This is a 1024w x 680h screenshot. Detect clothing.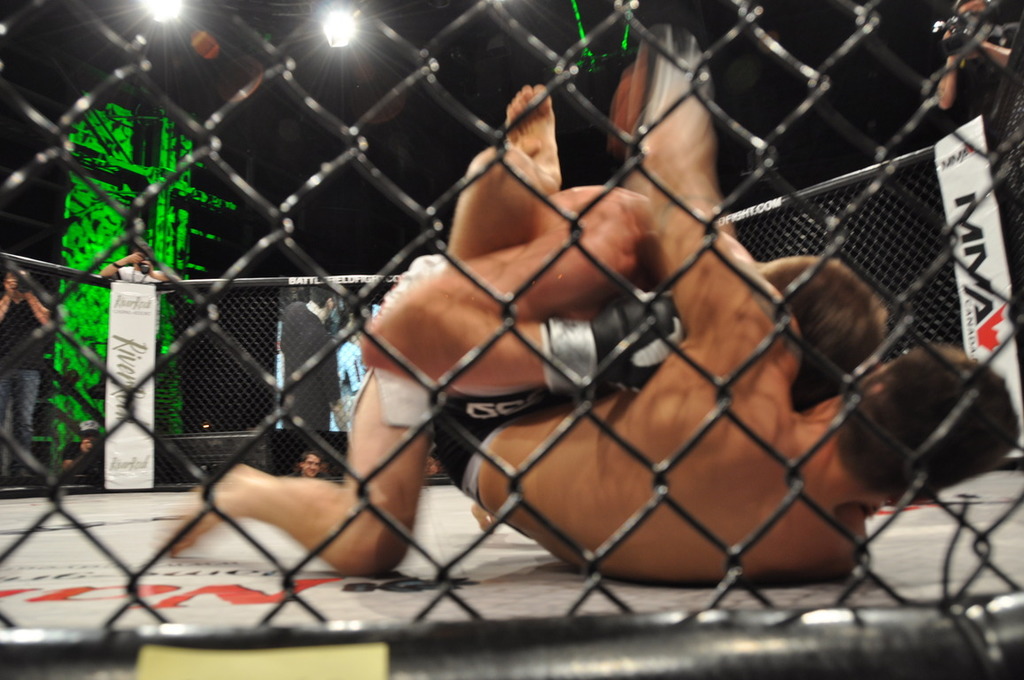
433/387/572/498.
